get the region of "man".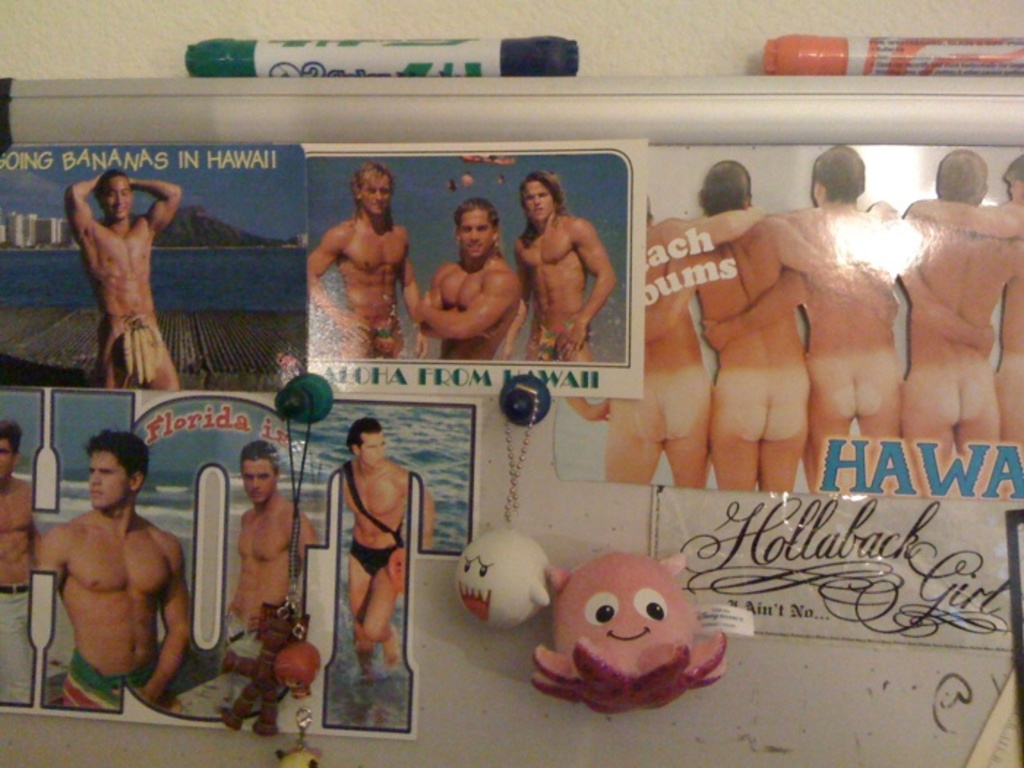
Rect(344, 418, 436, 690).
